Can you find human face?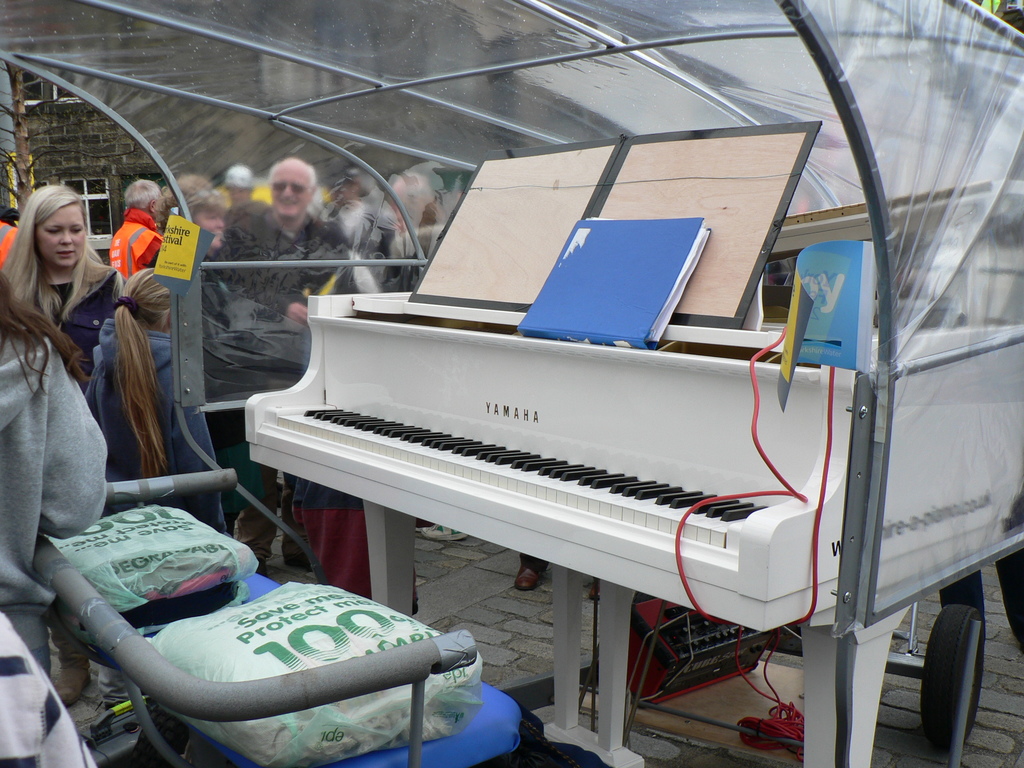
Yes, bounding box: locate(189, 207, 223, 252).
